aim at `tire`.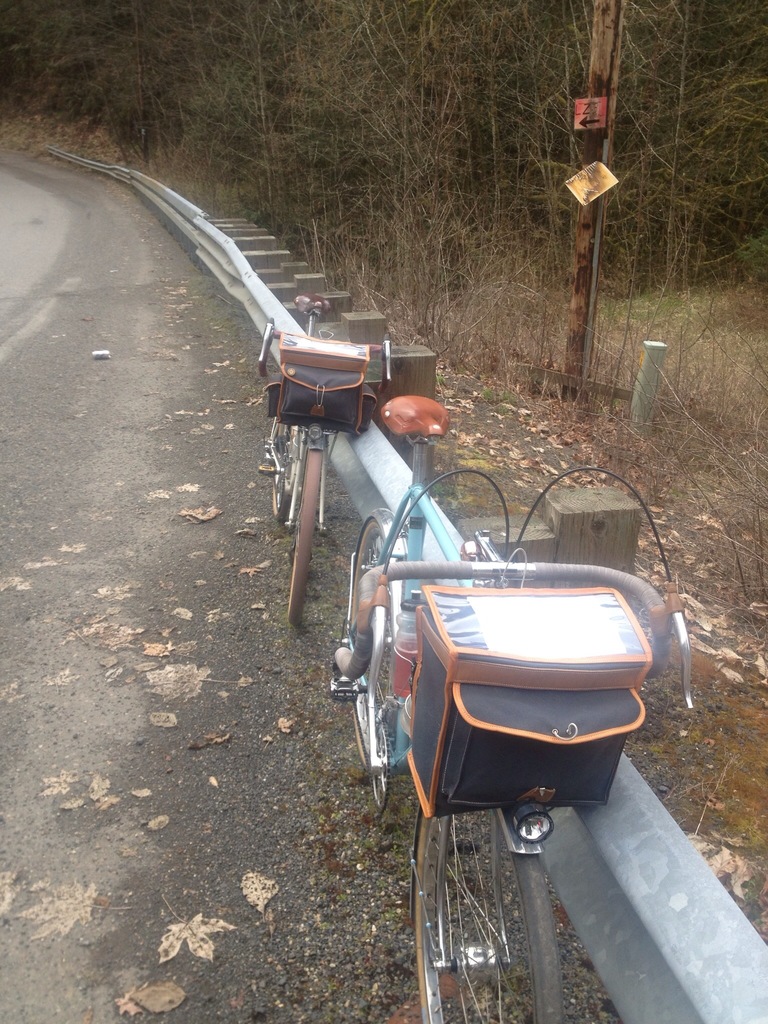
Aimed at l=268, t=378, r=287, b=509.
